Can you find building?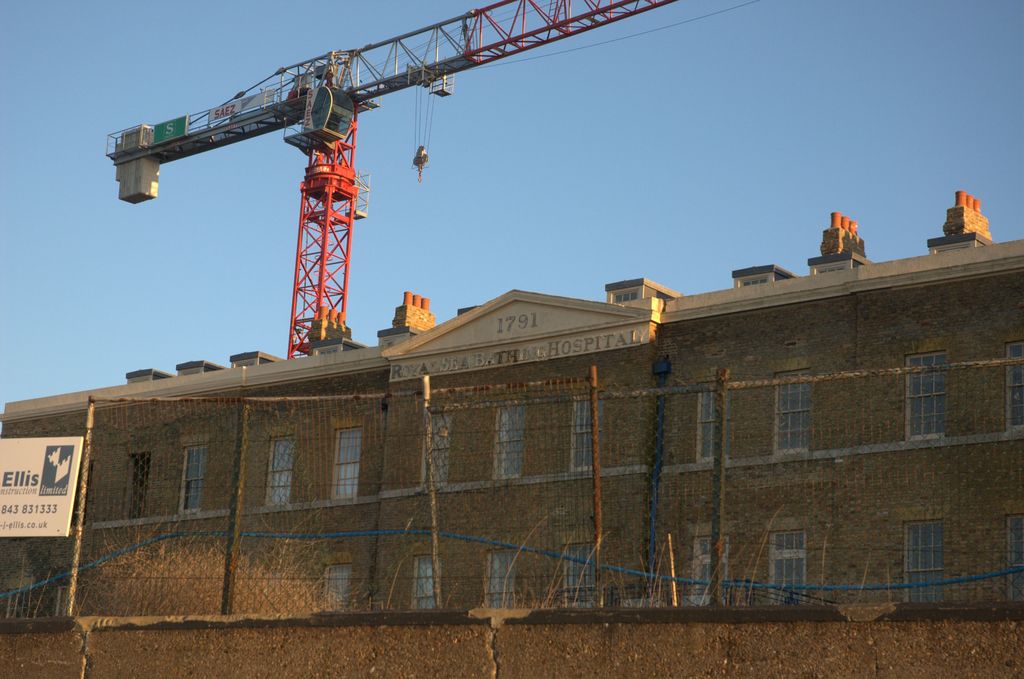
Yes, bounding box: bbox=(0, 168, 1023, 639).
